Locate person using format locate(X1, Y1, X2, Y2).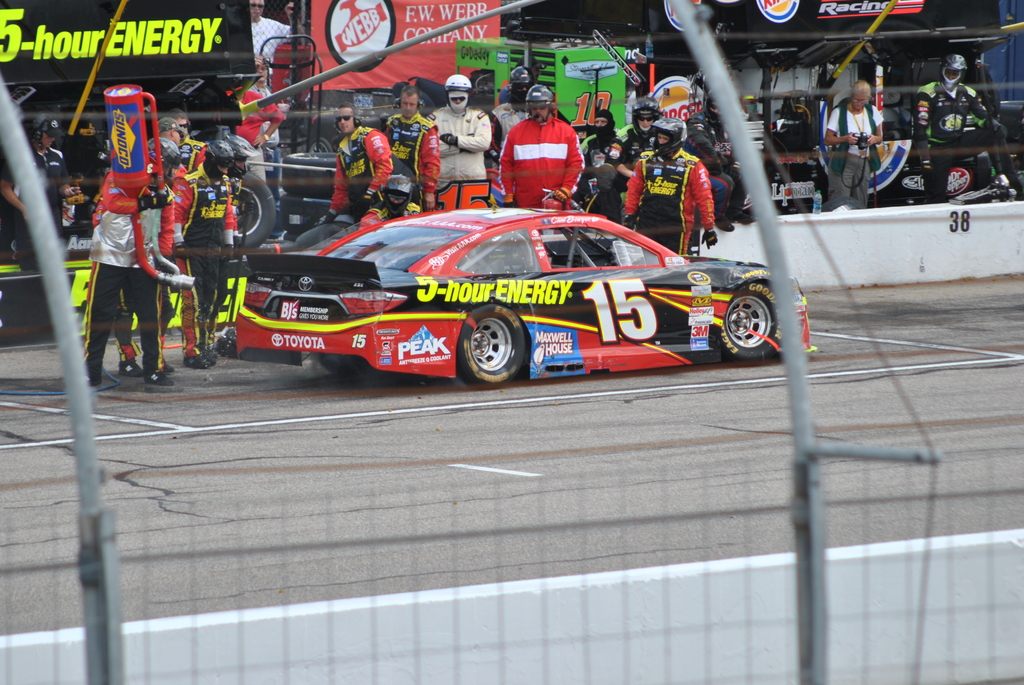
locate(901, 47, 1017, 205).
